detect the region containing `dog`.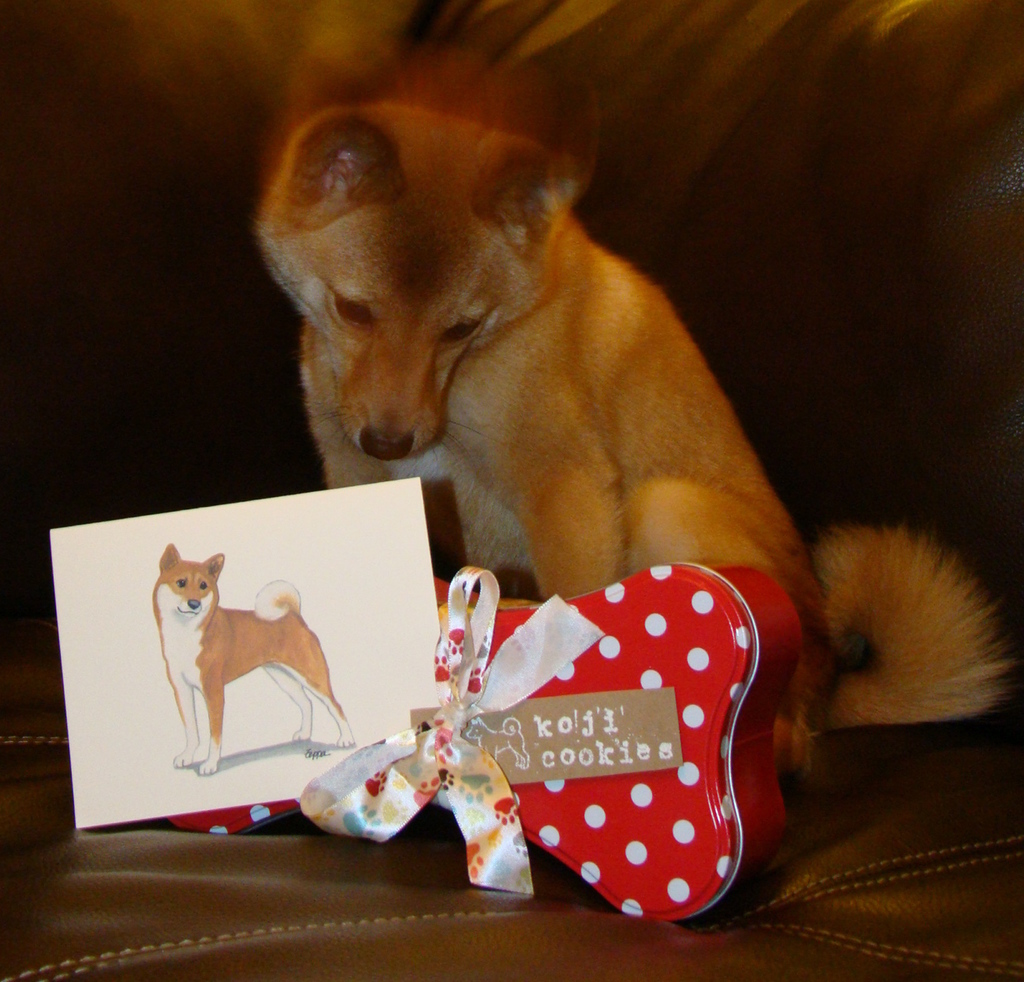
bbox=(235, 32, 1014, 790).
